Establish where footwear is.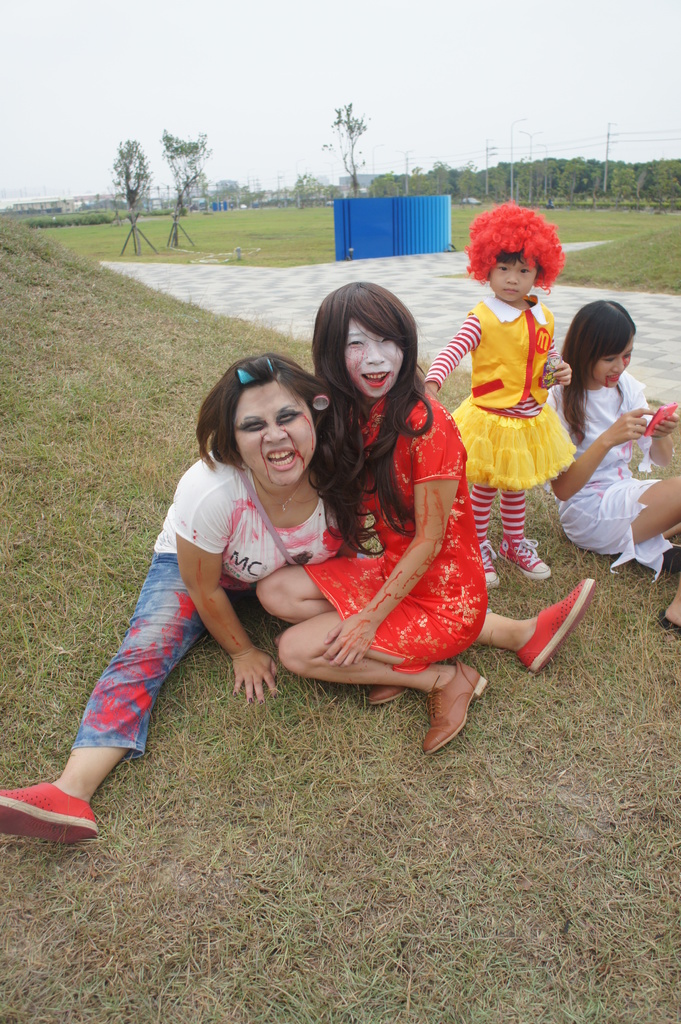
Established at box(0, 772, 98, 852).
